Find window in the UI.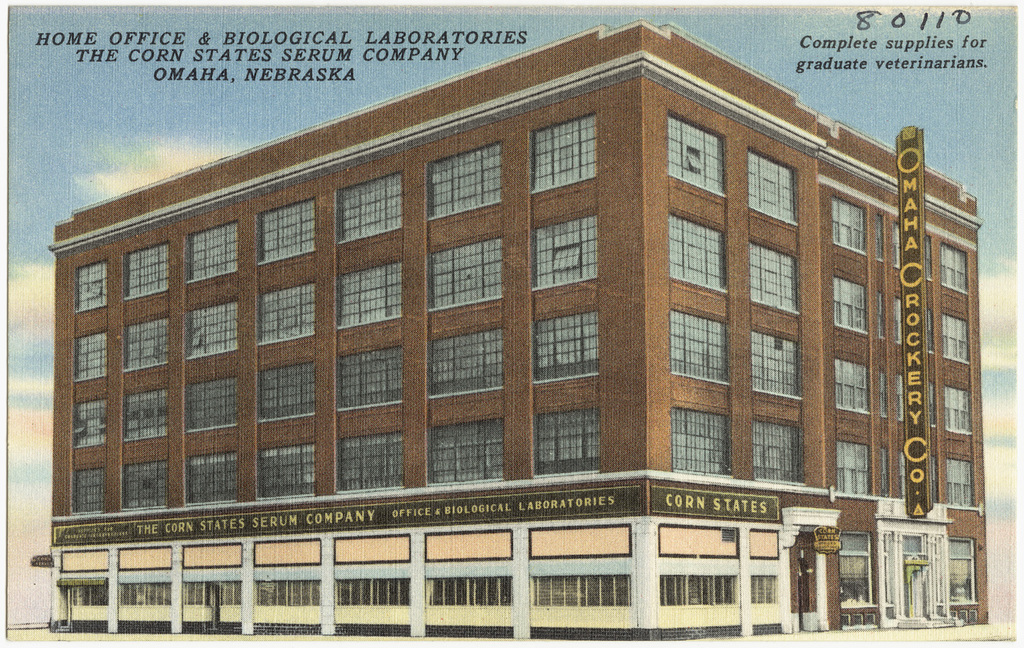
UI element at {"left": 114, "top": 581, "right": 172, "bottom": 607}.
